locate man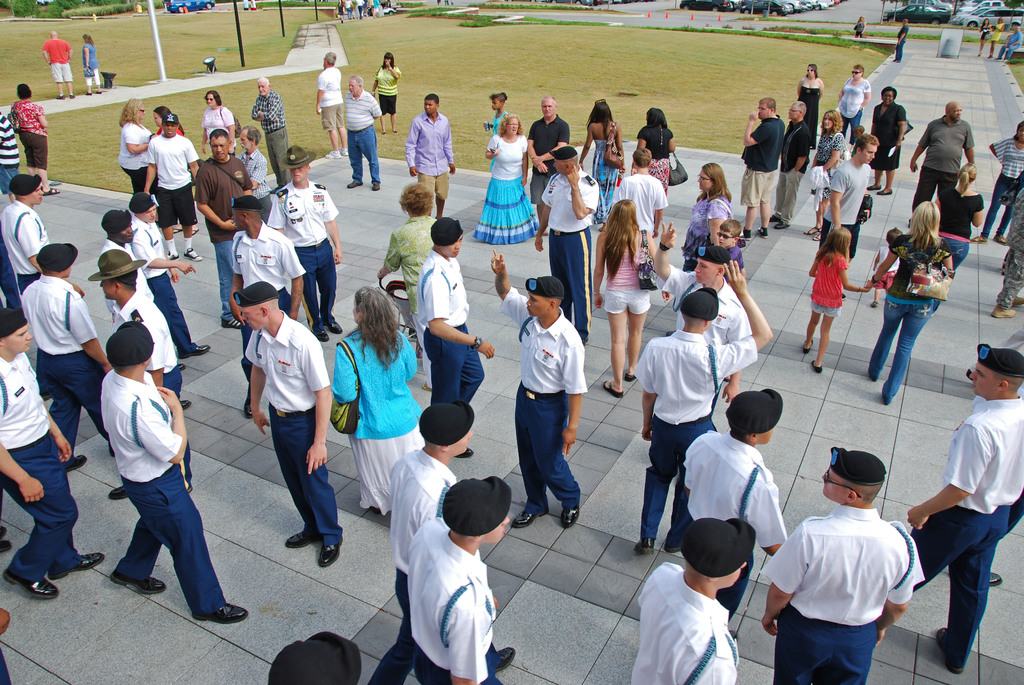
<region>199, 131, 244, 315</region>
